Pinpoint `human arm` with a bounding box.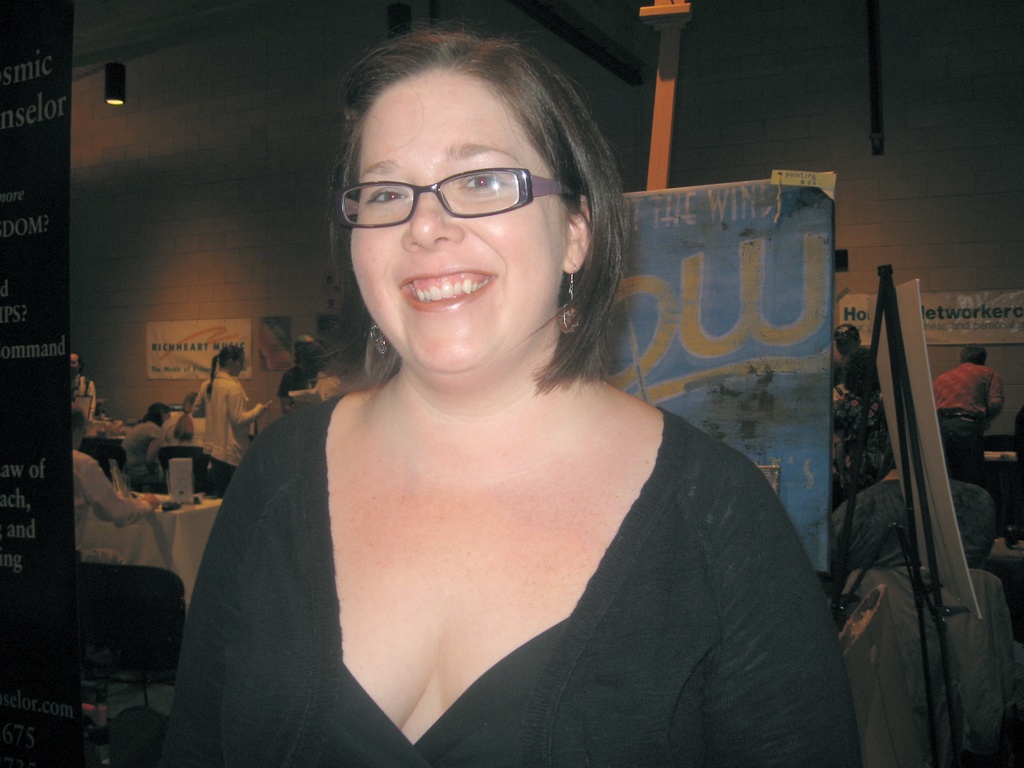
{"left": 89, "top": 450, "right": 157, "bottom": 525}.
